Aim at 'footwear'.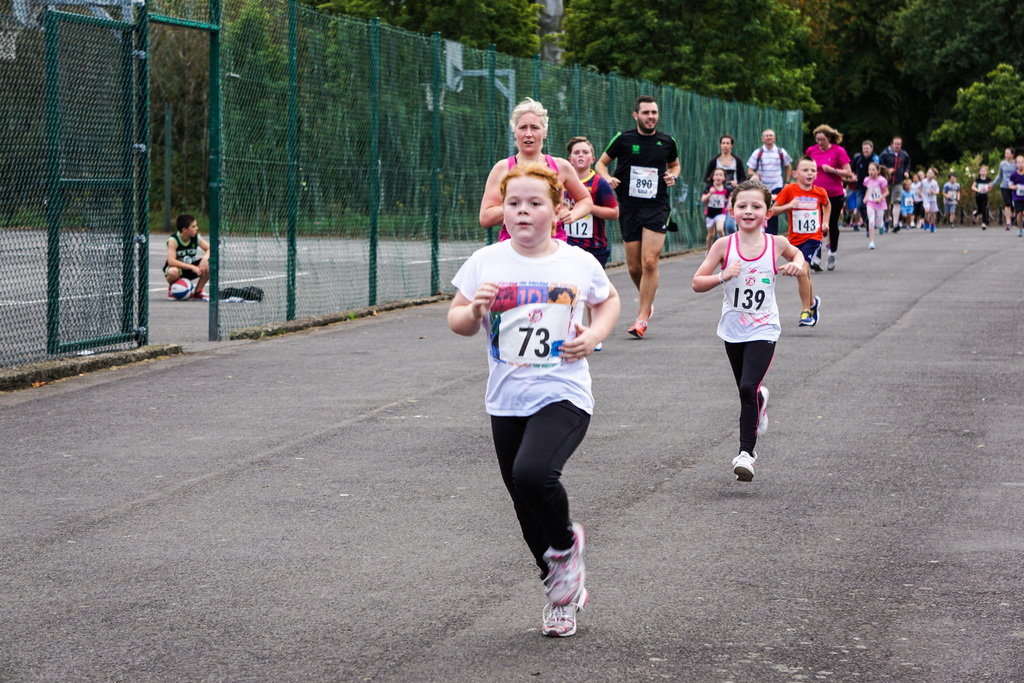
Aimed at BBox(538, 520, 601, 607).
